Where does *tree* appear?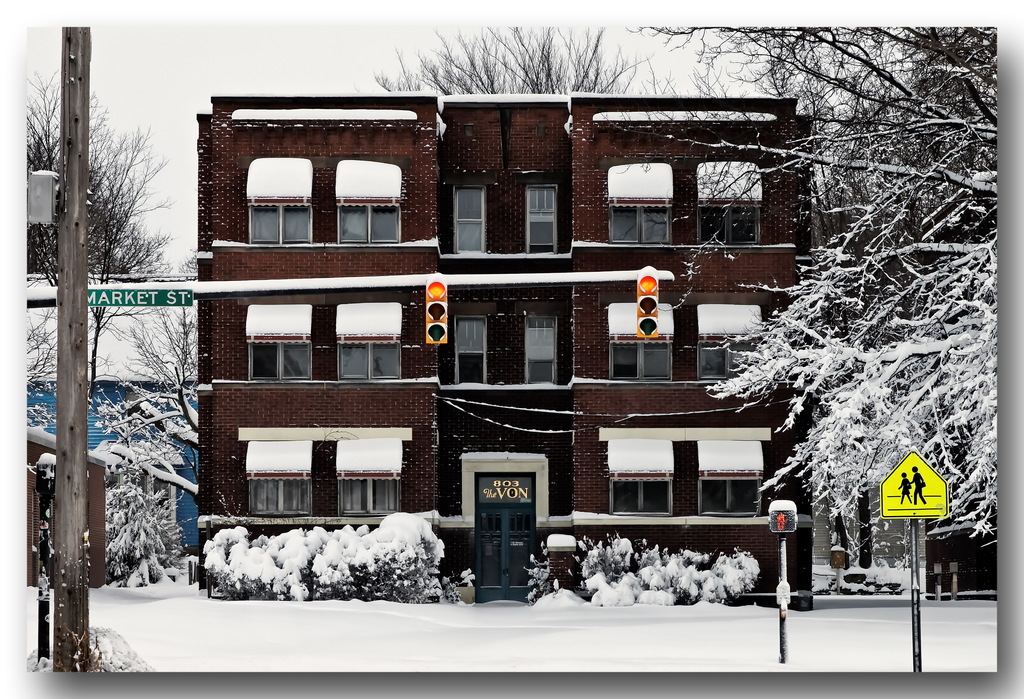
Appears at l=682, t=10, r=1010, b=527.
